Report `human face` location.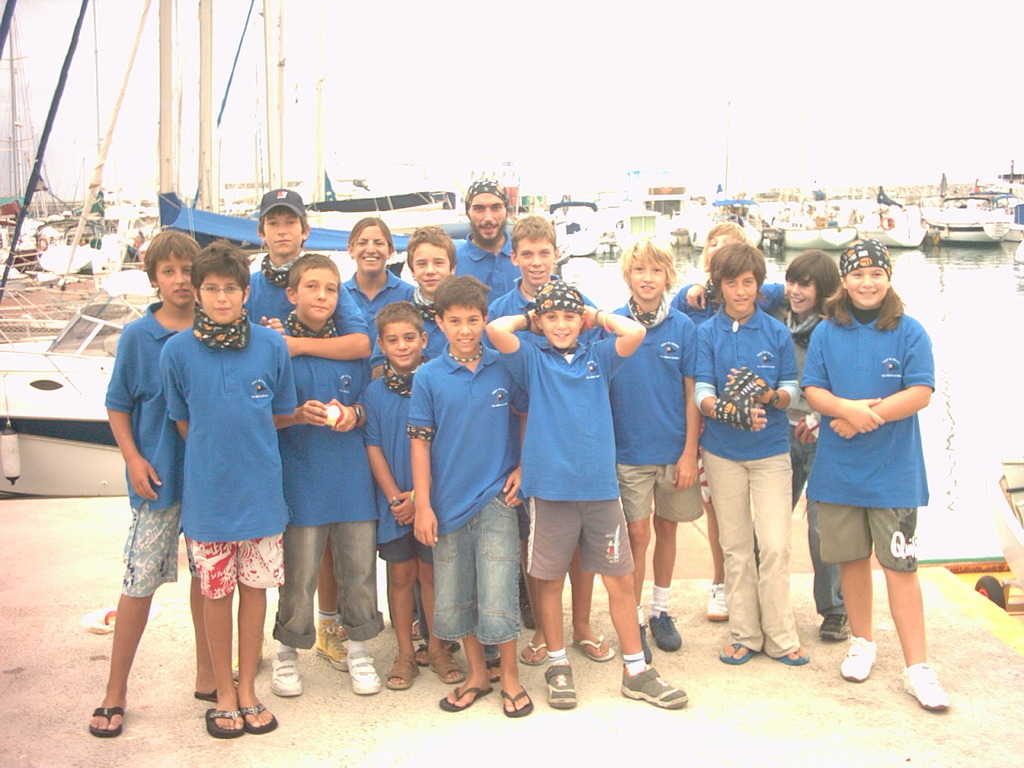
Report: 271, 214, 299, 258.
